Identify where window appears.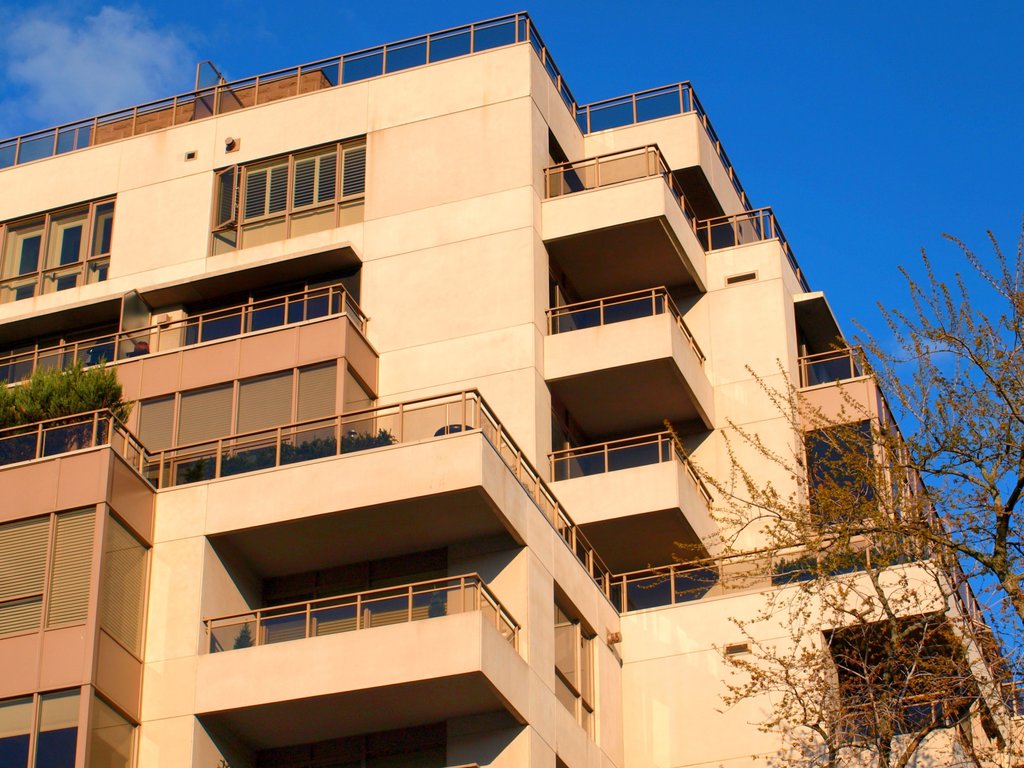
Appears at <bbox>256, 545, 448, 644</bbox>.
